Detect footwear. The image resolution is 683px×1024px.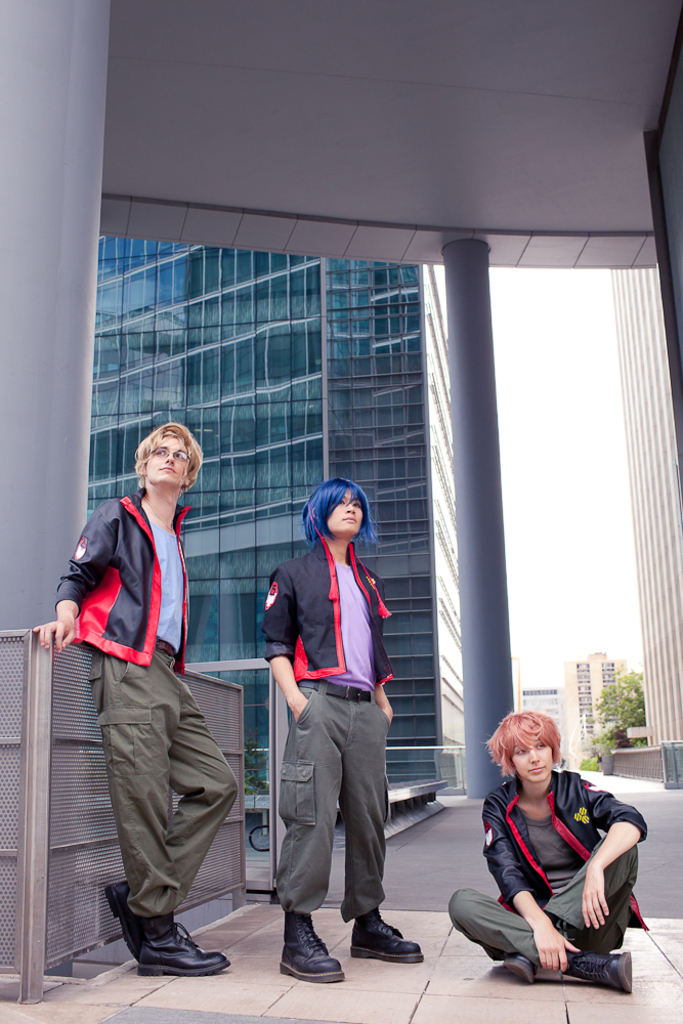
121:918:220:984.
